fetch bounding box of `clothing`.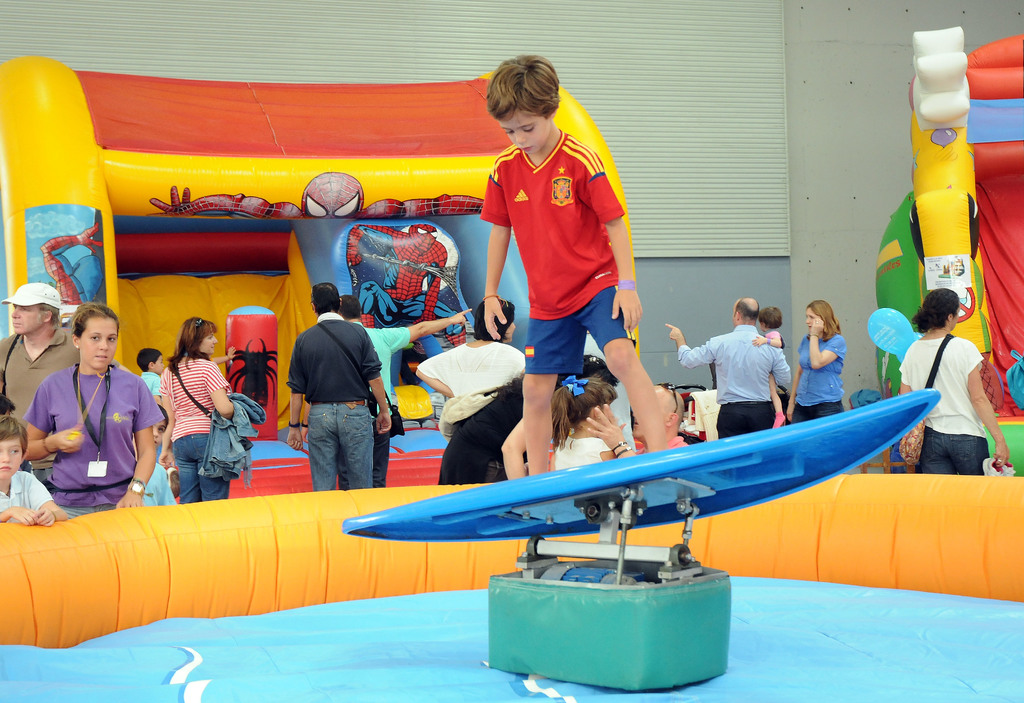
Bbox: {"left": 24, "top": 363, "right": 163, "bottom": 517}.
